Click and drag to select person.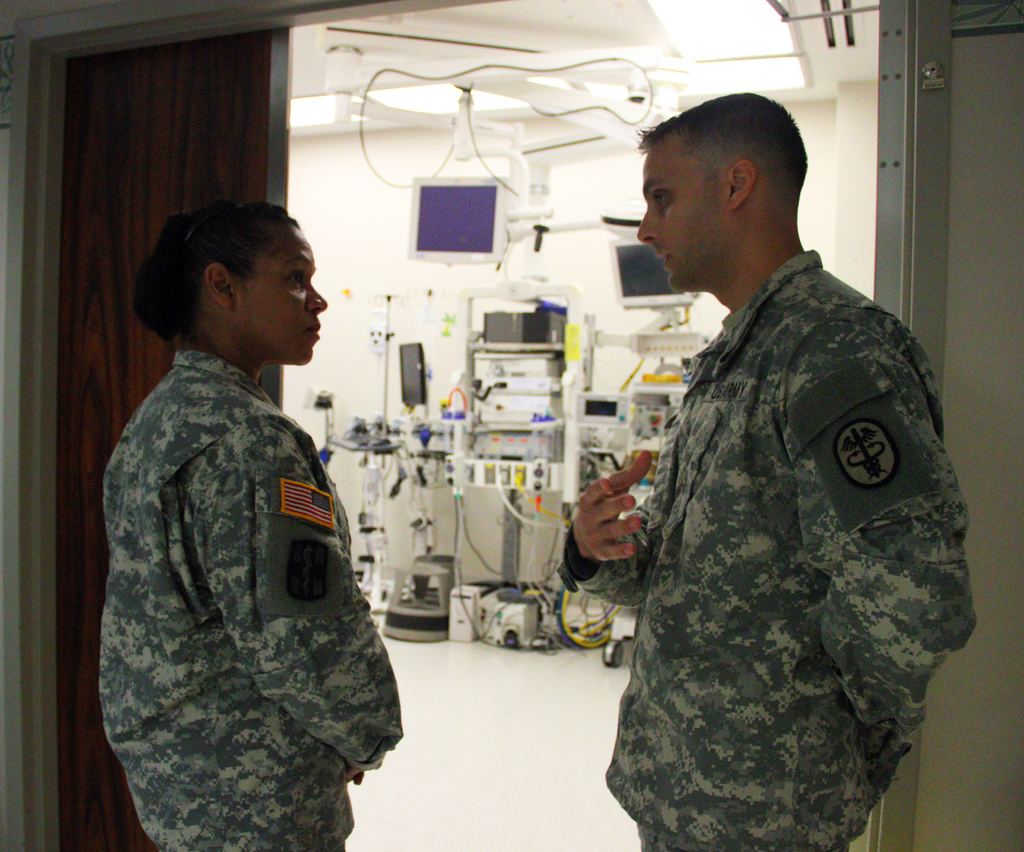
Selection: 568:85:983:851.
